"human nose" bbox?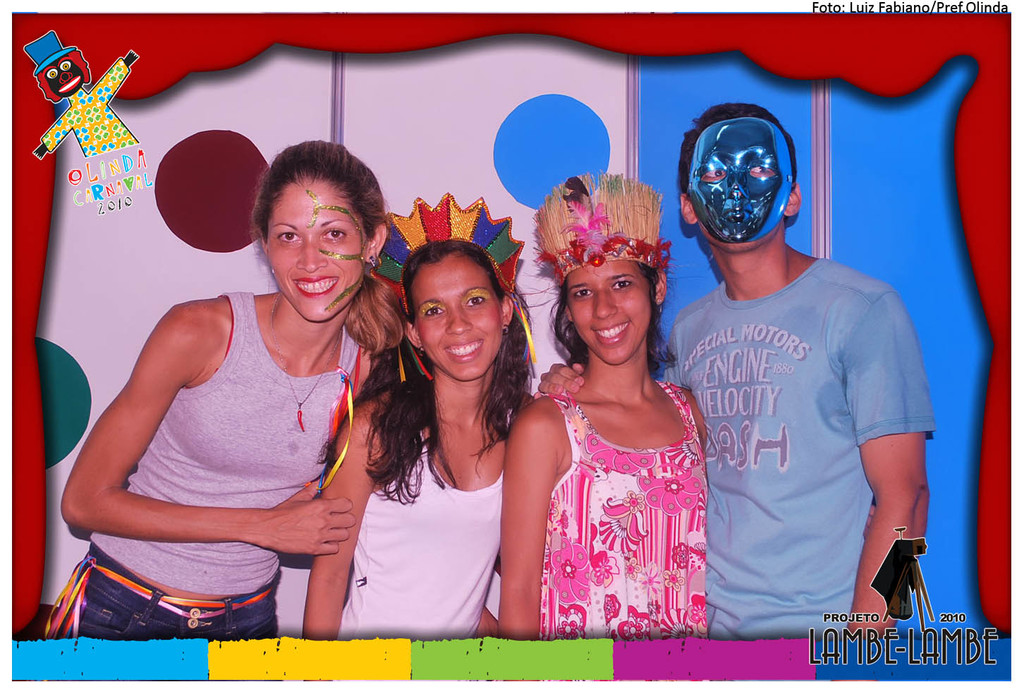
l=293, t=235, r=326, b=273
